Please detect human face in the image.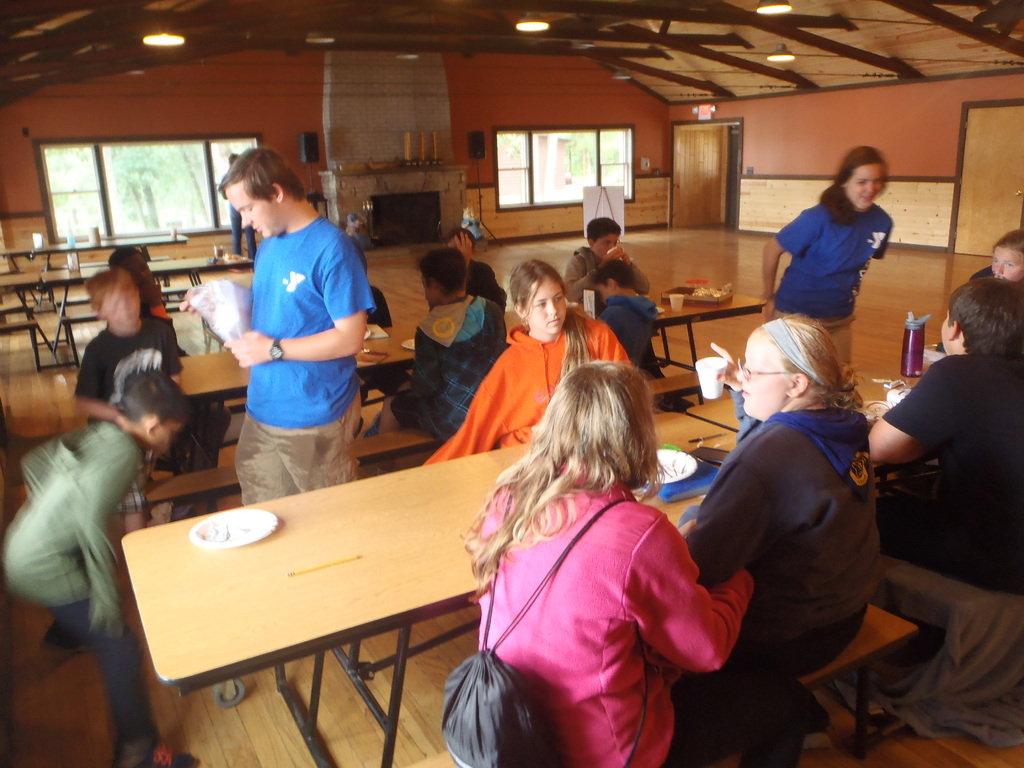
box=[845, 157, 886, 208].
